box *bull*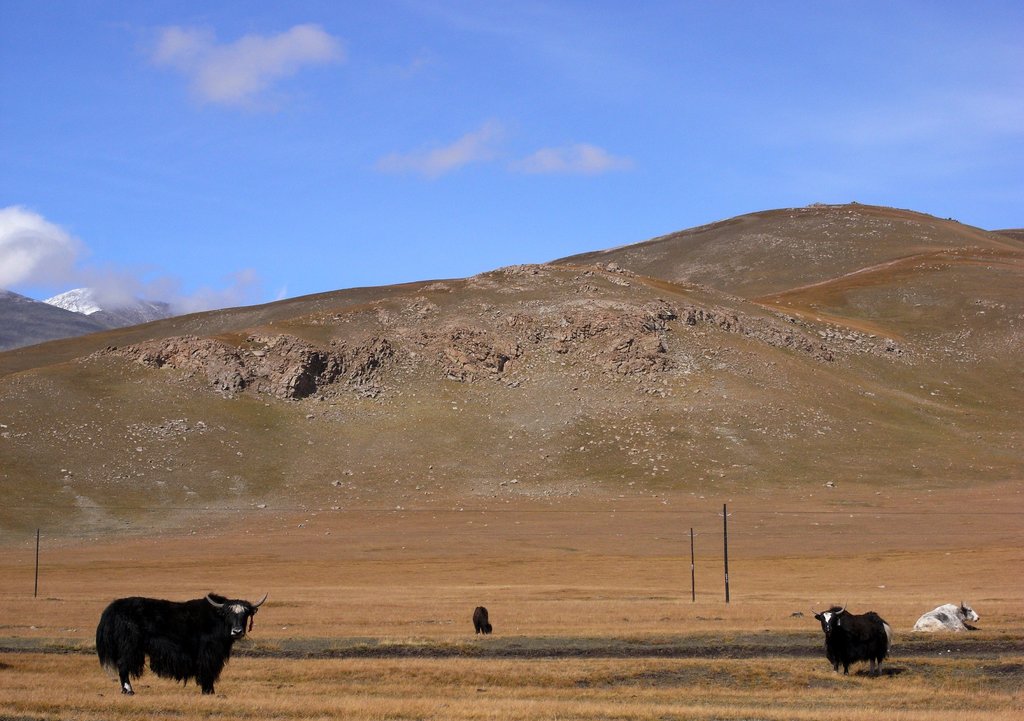
[907,593,986,643]
